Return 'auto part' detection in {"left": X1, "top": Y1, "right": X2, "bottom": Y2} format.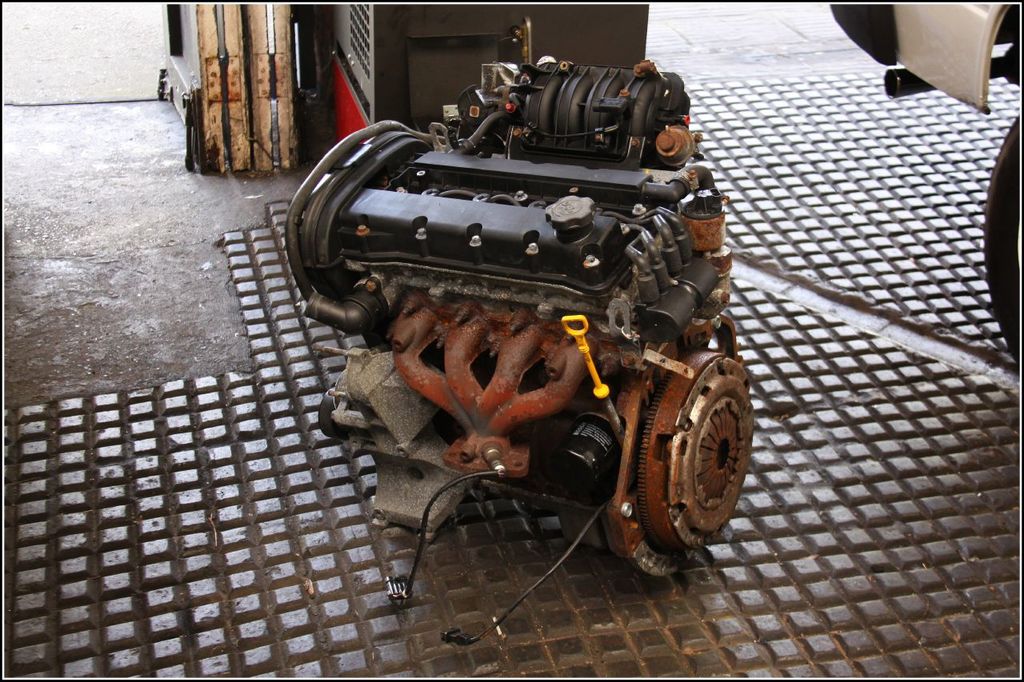
{"left": 285, "top": 64, "right": 753, "bottom": 571}.
